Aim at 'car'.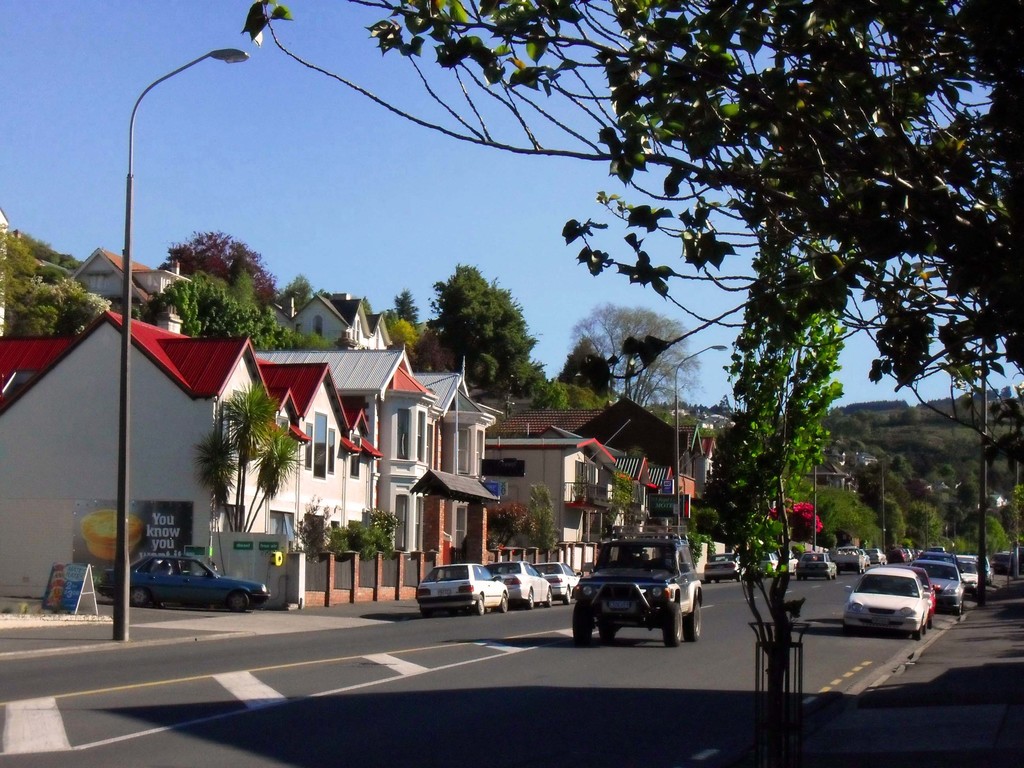
Aimed at [left=413, top=556, right=504, bottom=609].
